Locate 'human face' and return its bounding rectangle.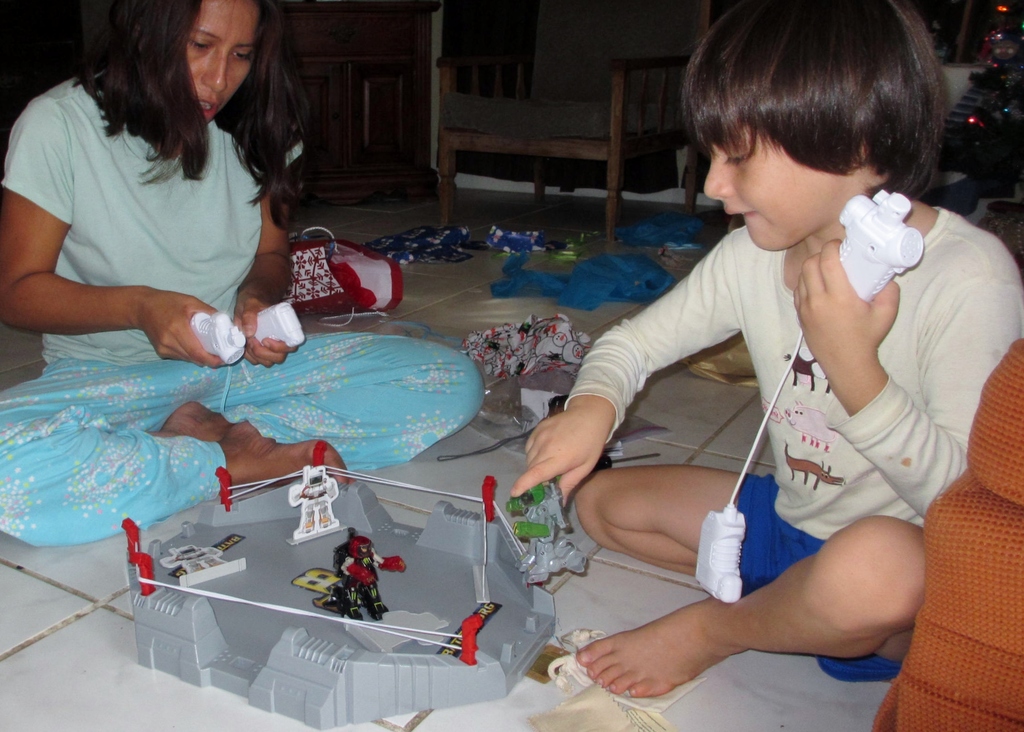
select_region(703, 118, 860, 252).
